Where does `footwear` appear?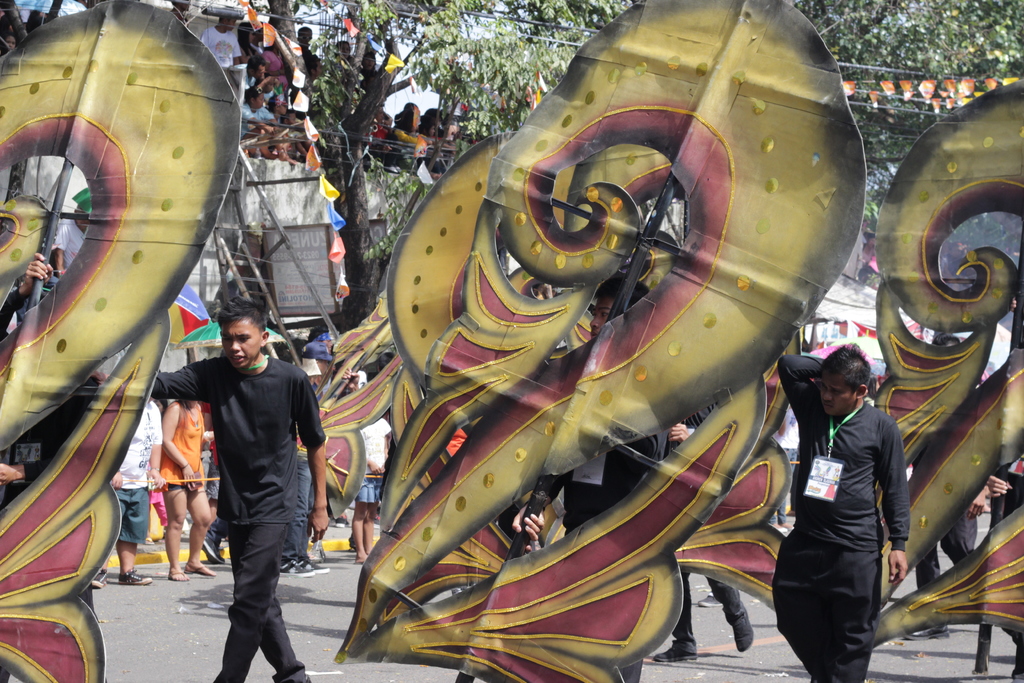
Appears at 1011:644:1023:680.
